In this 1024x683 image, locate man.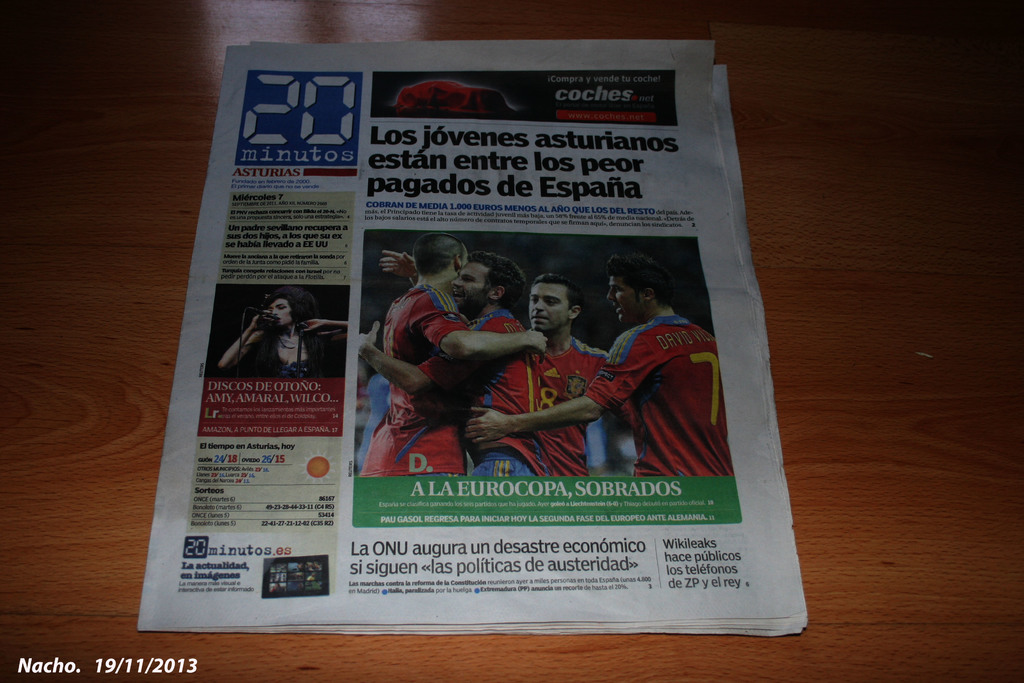
Bounding box: crop(361, 232, 548, 476).
